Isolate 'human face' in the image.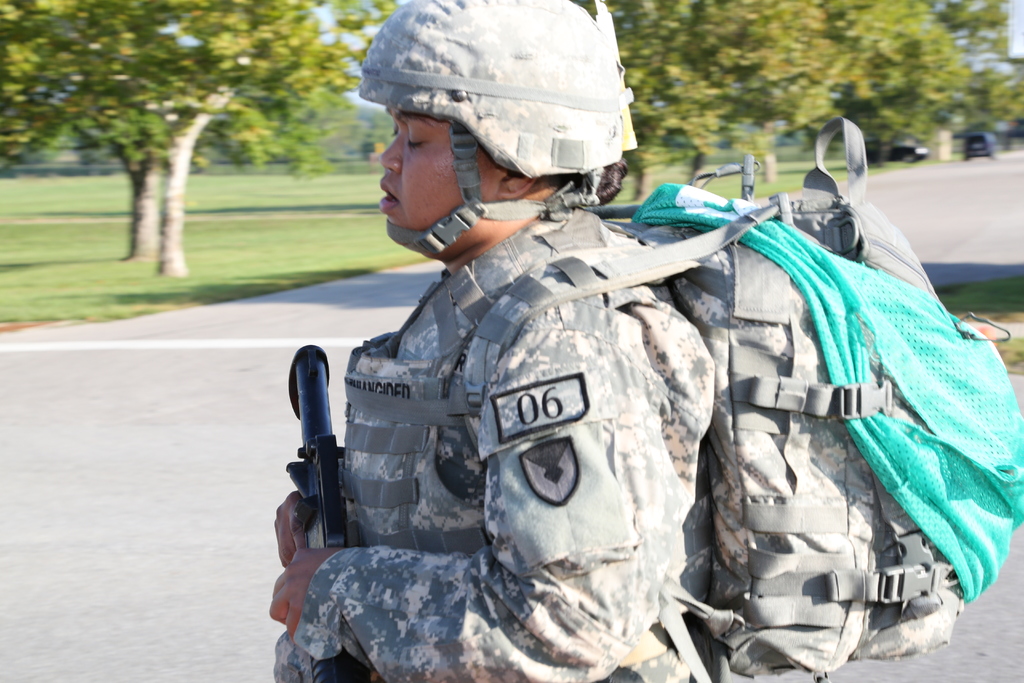
Isolated region: [377,101,502,259].
